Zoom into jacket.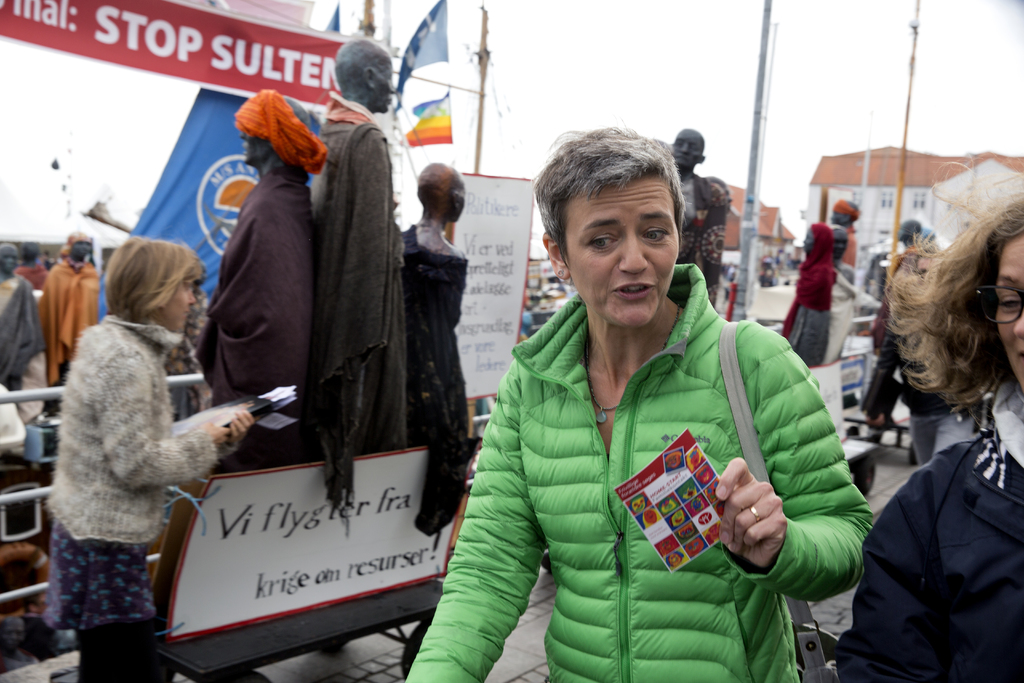
Zoom target: pyautogui.locateOnScreen(398, 263, 877, 682).
